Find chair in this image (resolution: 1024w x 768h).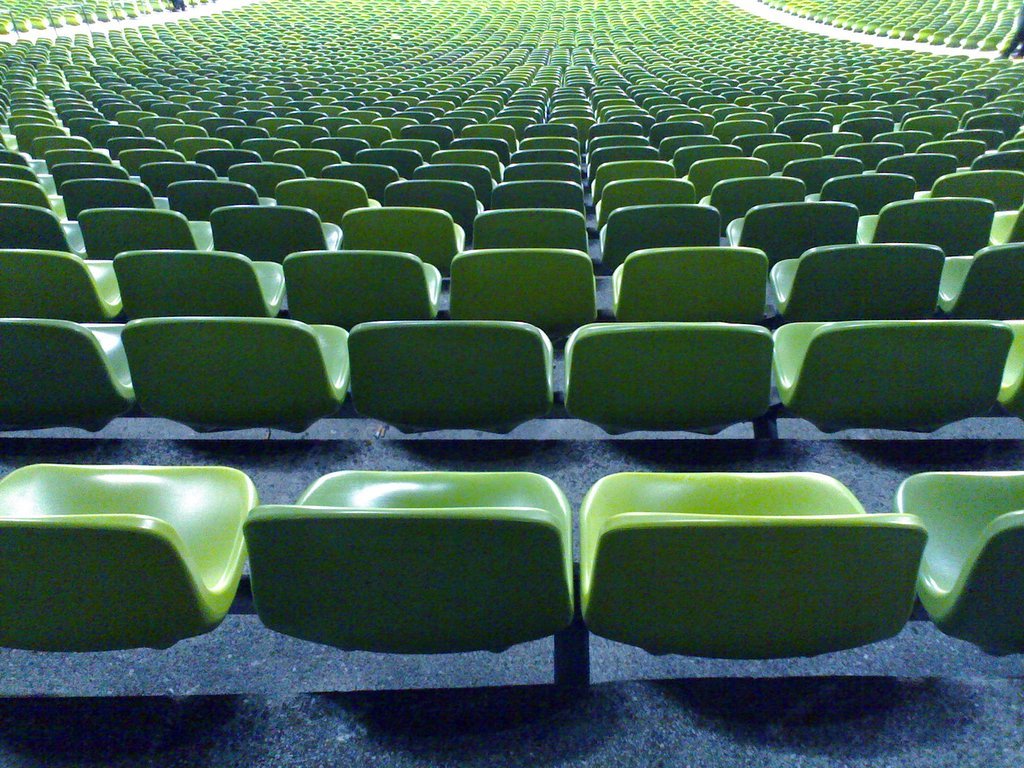
{"left": 690, "top": 155, "right": 770, "bottom": 199}.
